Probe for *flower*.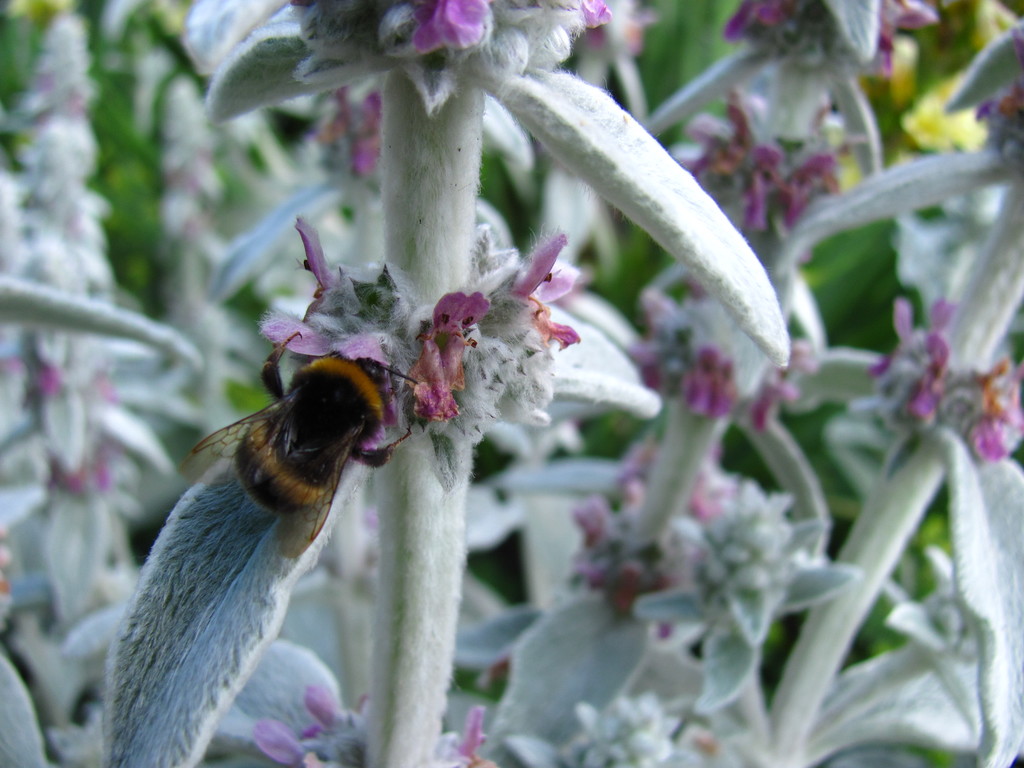
Probe result: 392 298 465 421.
